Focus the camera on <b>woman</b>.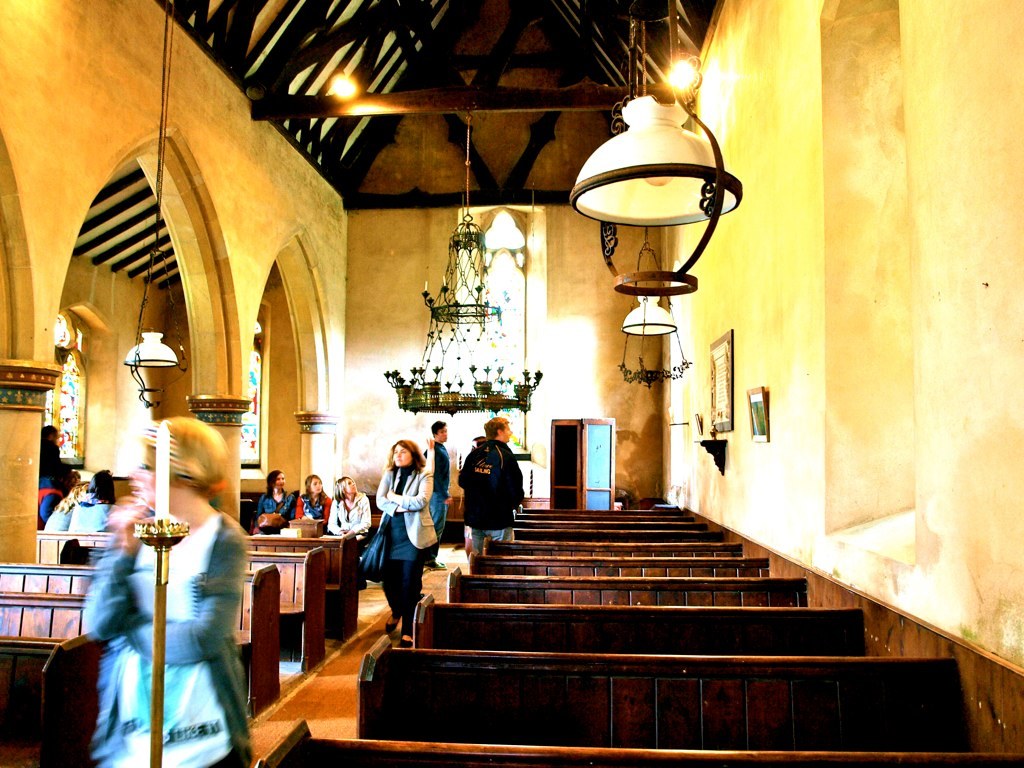
Focus region: select_region(288, 474, 329, 527).
